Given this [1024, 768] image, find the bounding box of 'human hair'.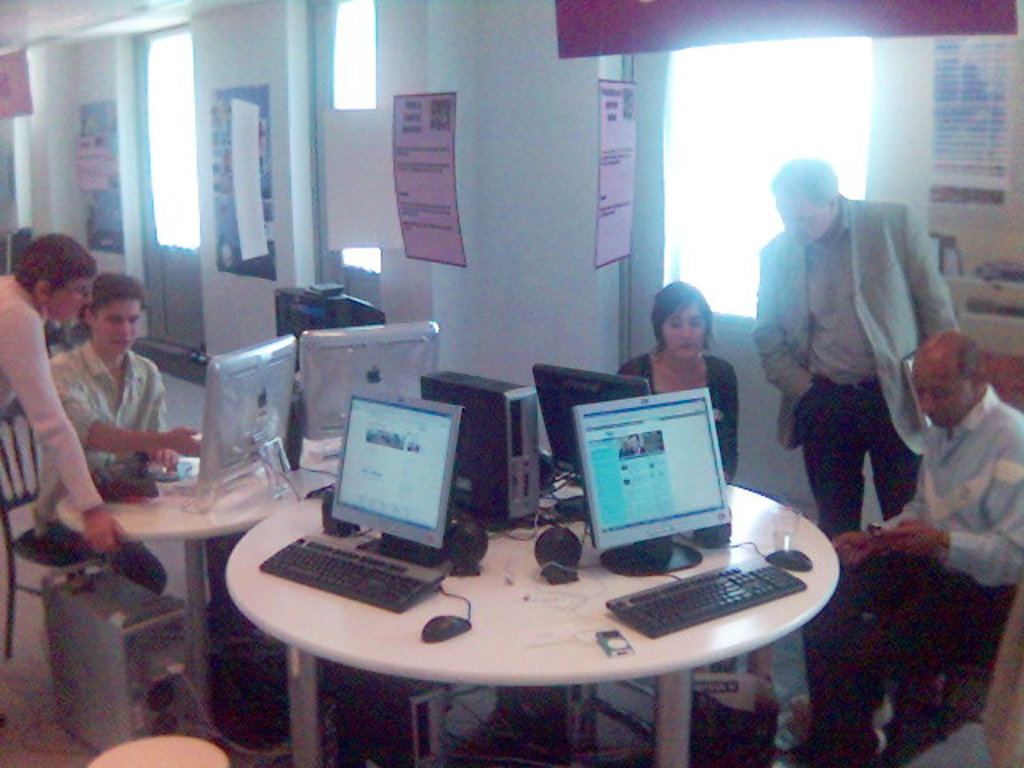
(83, 272, 144, 326).
